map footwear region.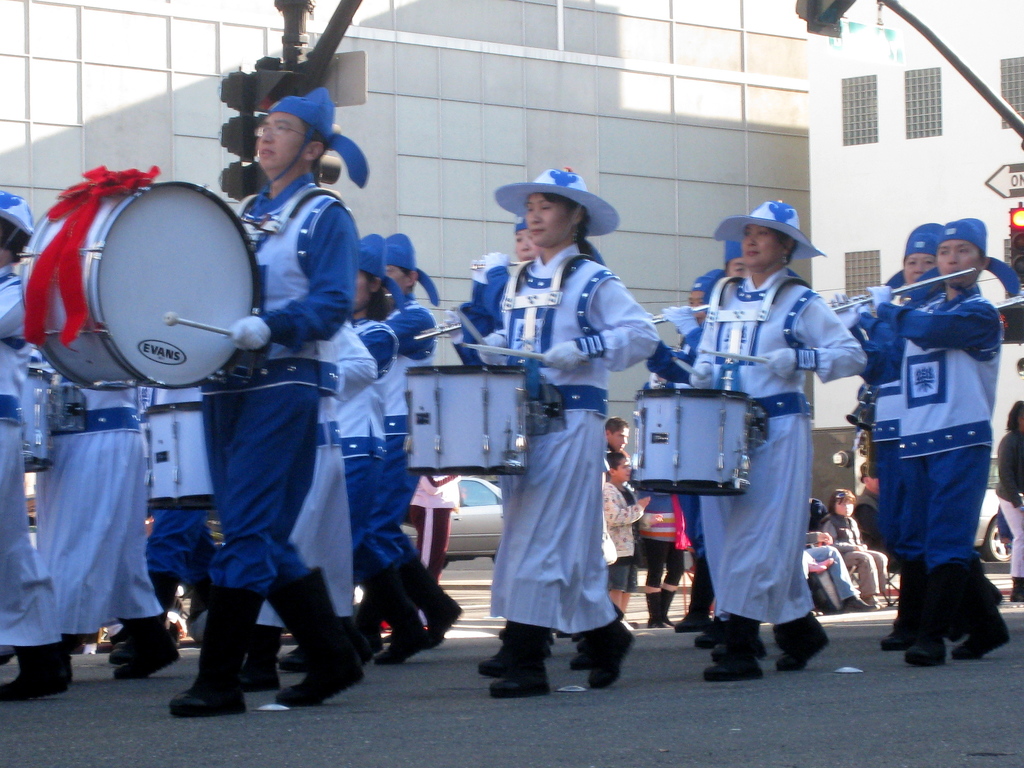
Mapped to region(900, 555, 947, 668).
